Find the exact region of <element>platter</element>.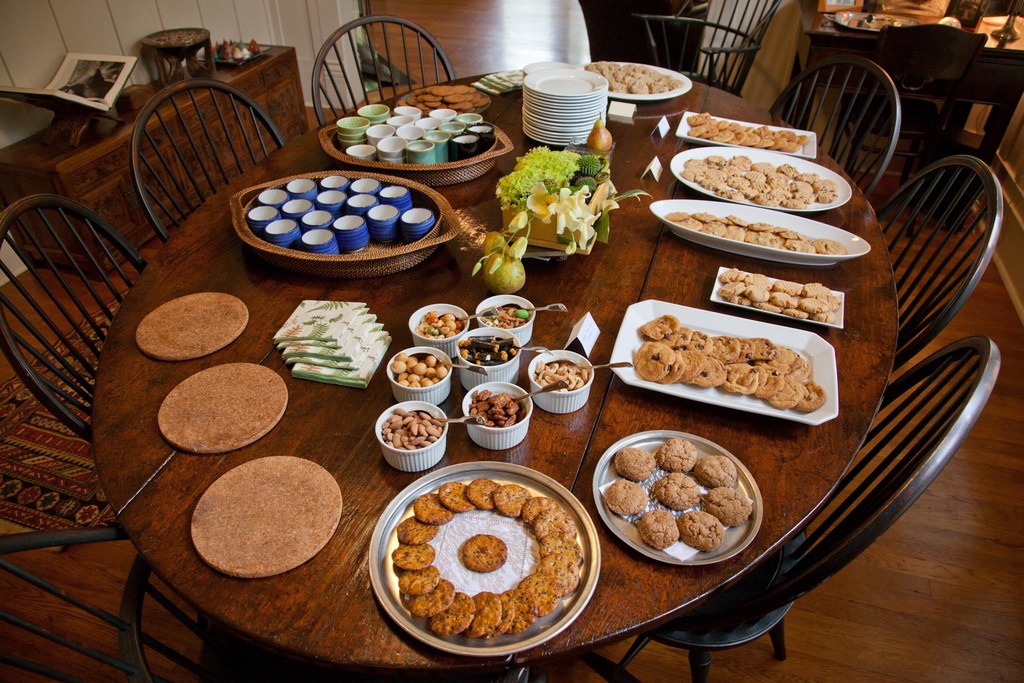
Exact region: select_region(671, 147, 851, 213).
